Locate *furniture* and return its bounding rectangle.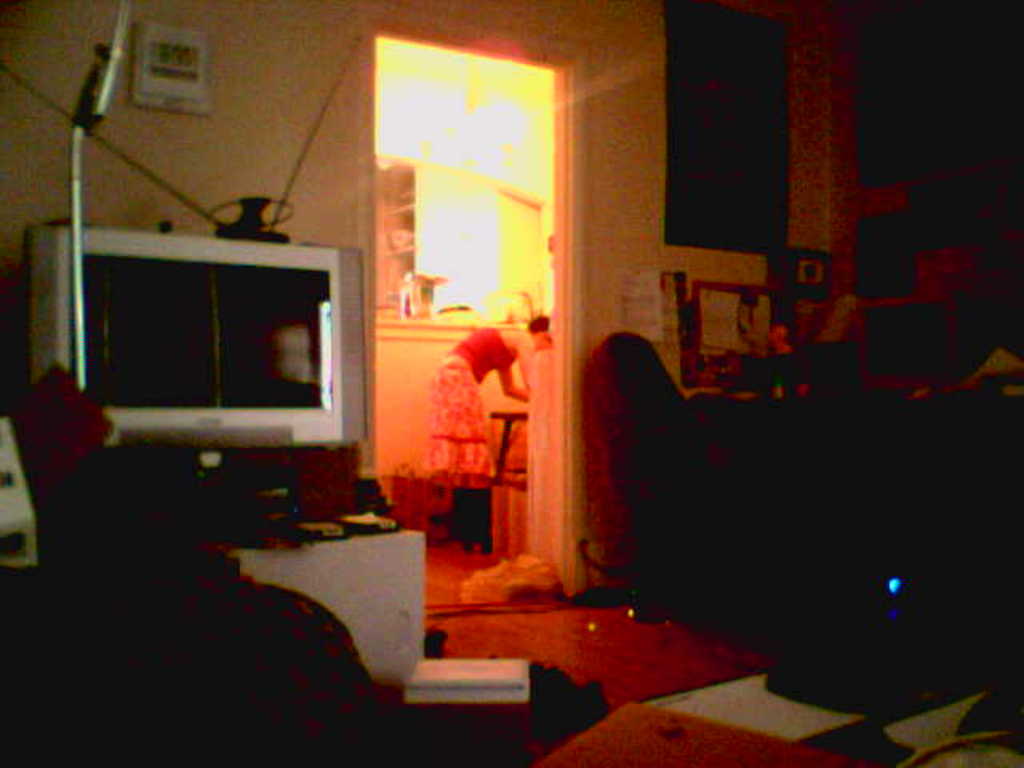
{"left": 222, "top": 522, "right": 426, "bottom": 680}.
